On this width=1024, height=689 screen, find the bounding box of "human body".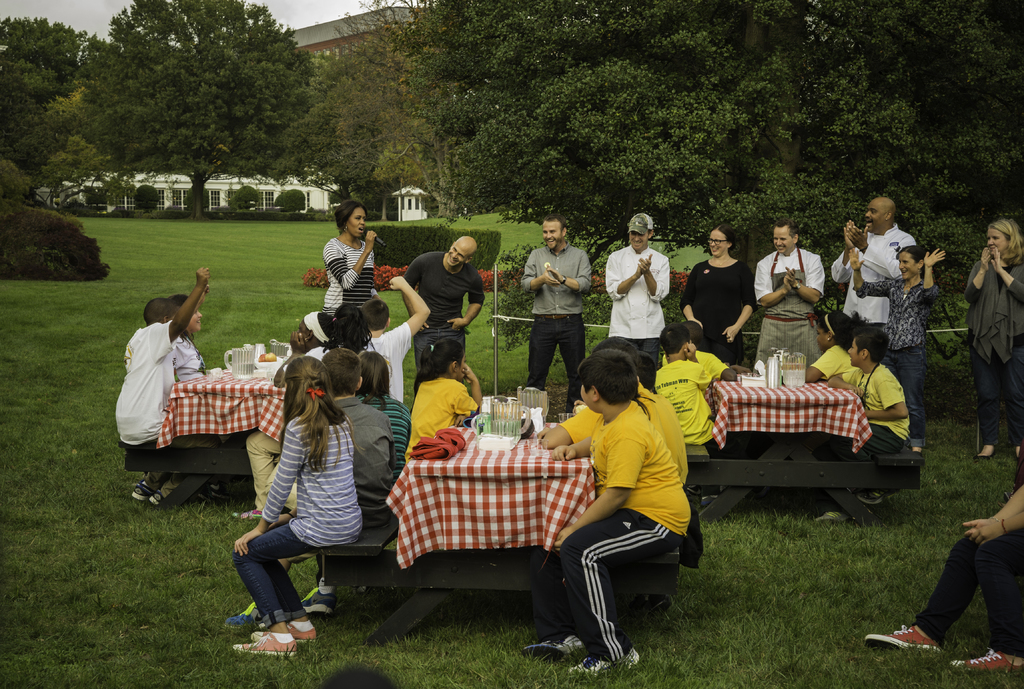
Bounding box: bbox=[806, 346, 854, 381].
